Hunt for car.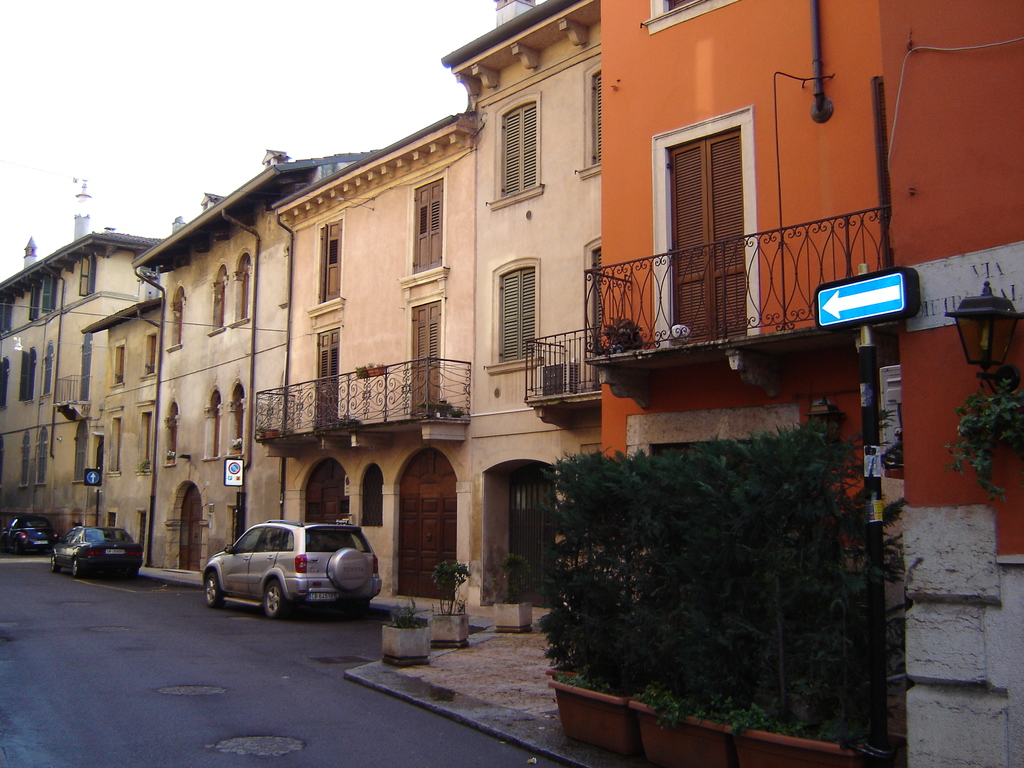
Hunted down at (left=4, top=511, right=54, bottom=549).
